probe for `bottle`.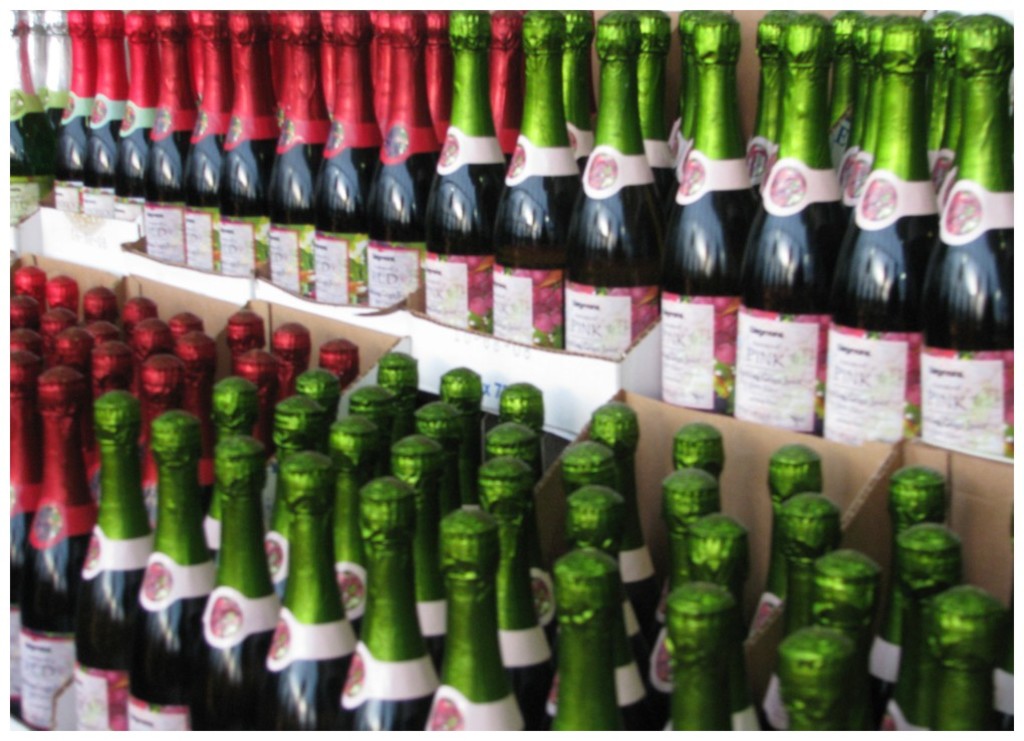
Probe result: (557,438,646,649).
